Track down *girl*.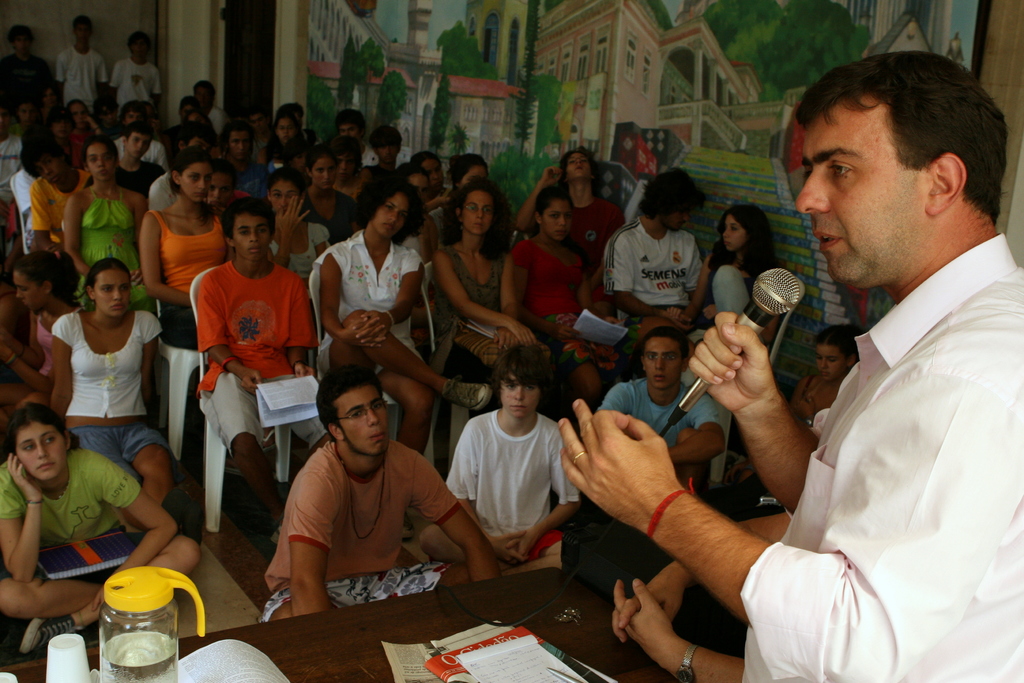
Tracked to 312/173/496/527.
